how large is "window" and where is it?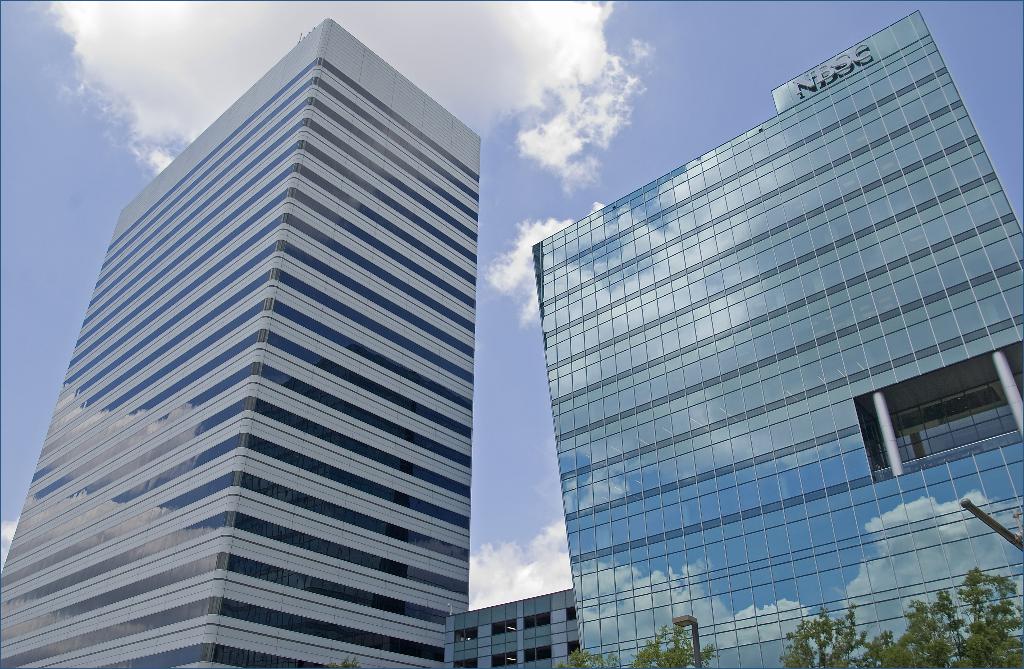
Bounding box: region(525, 645, 551, 665).
